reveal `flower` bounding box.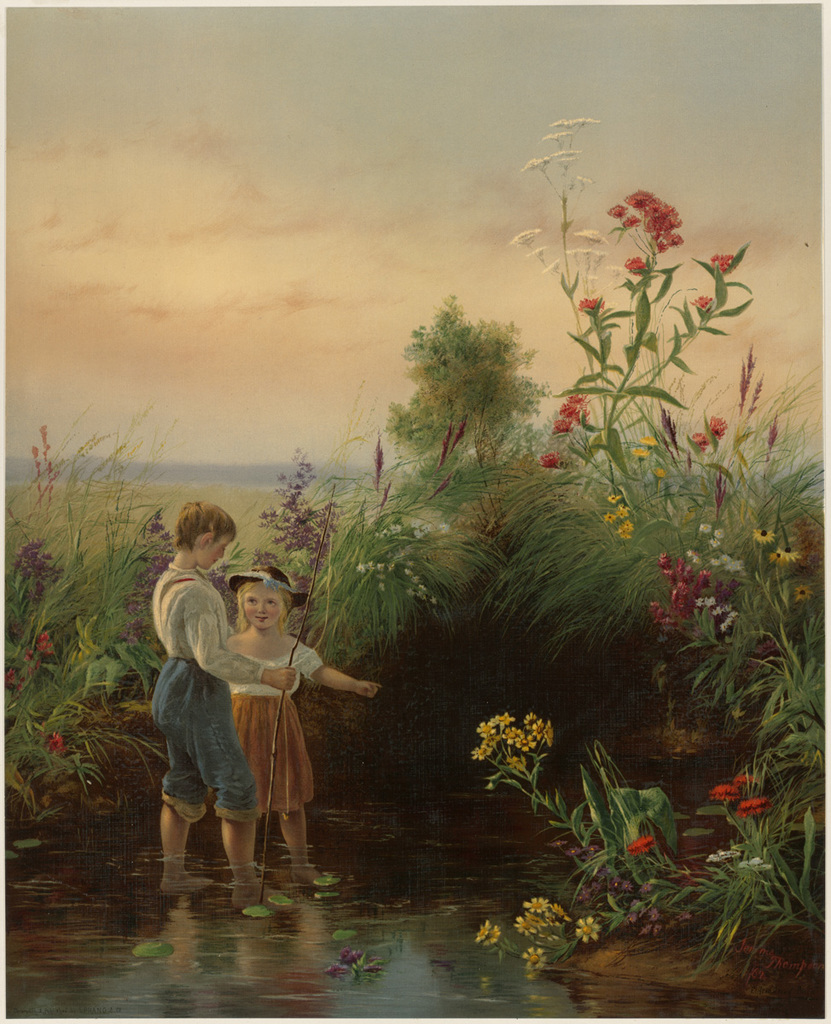
Revealed: box=[474, 921, 491, 939].
